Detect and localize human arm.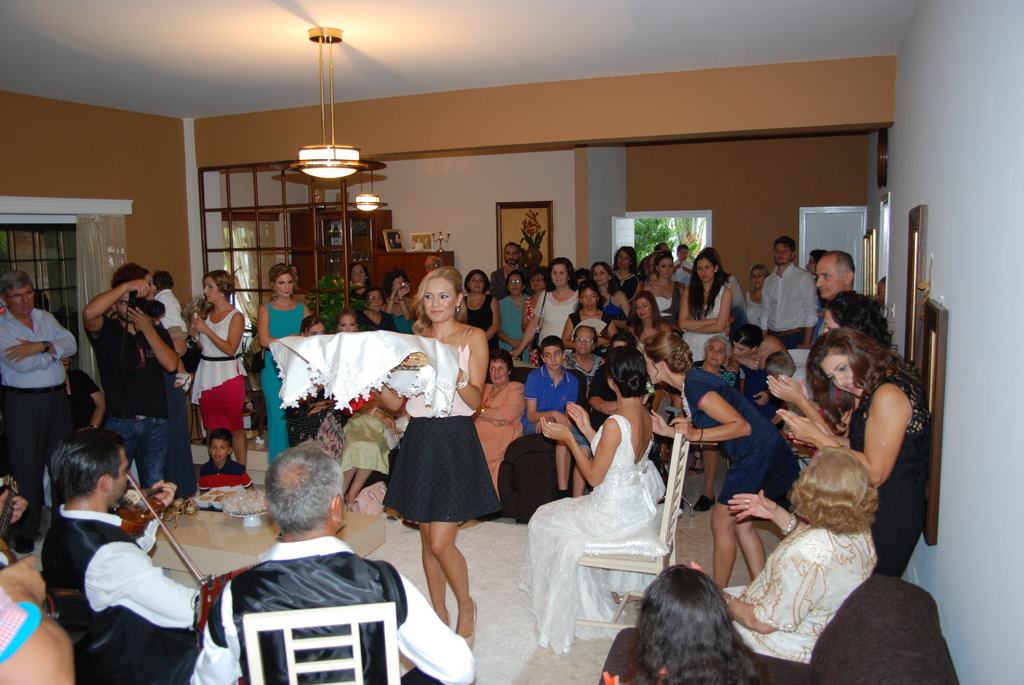
Localized at bbox(100, 546, 195, 620).
